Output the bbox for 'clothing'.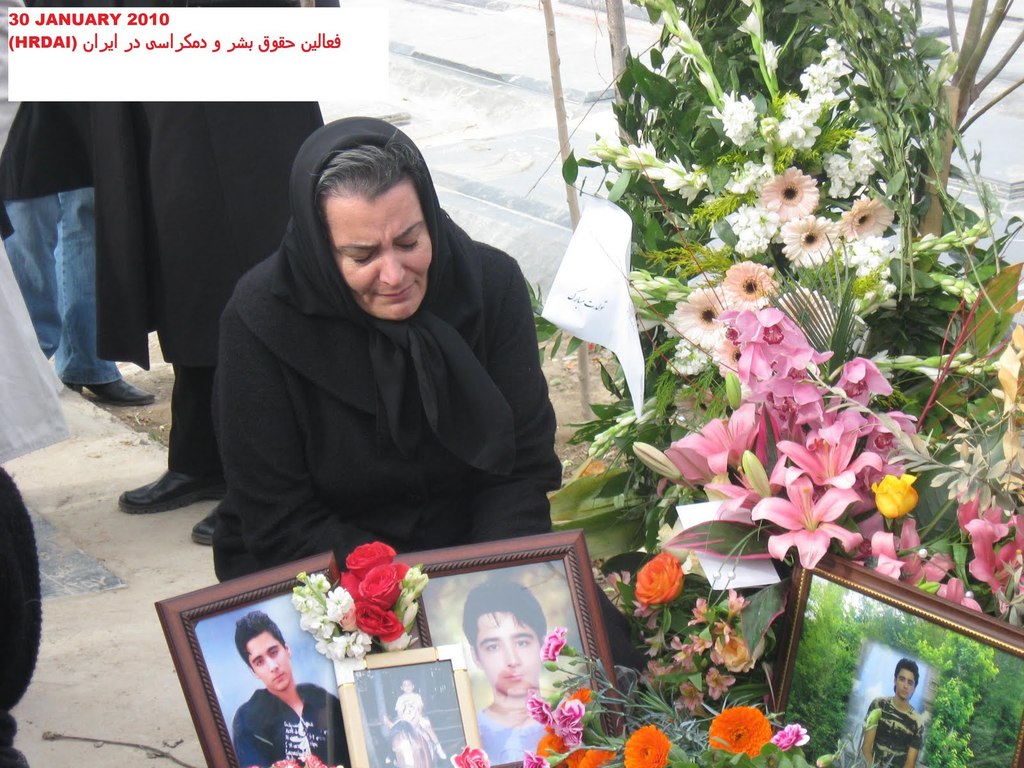
l=0, t=0, r=329, b=467.
